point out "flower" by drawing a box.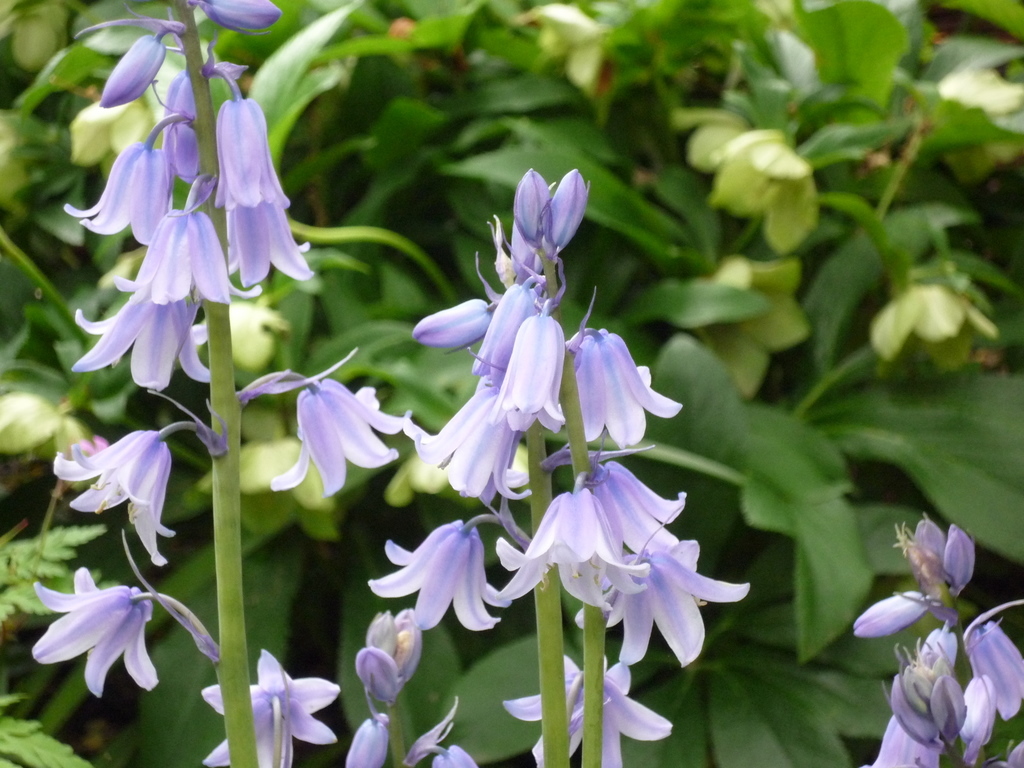
Rect(220, 287, 282, 376).
